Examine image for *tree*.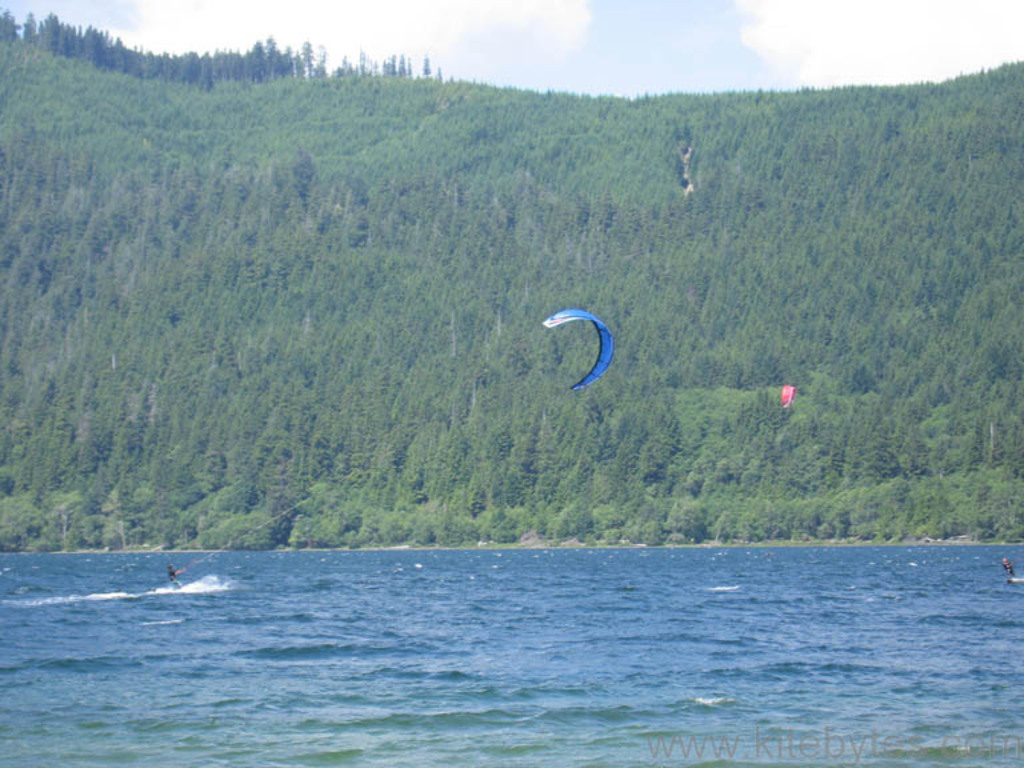
Examination result: x1=43 y1=3 x2=69 y2=48.
